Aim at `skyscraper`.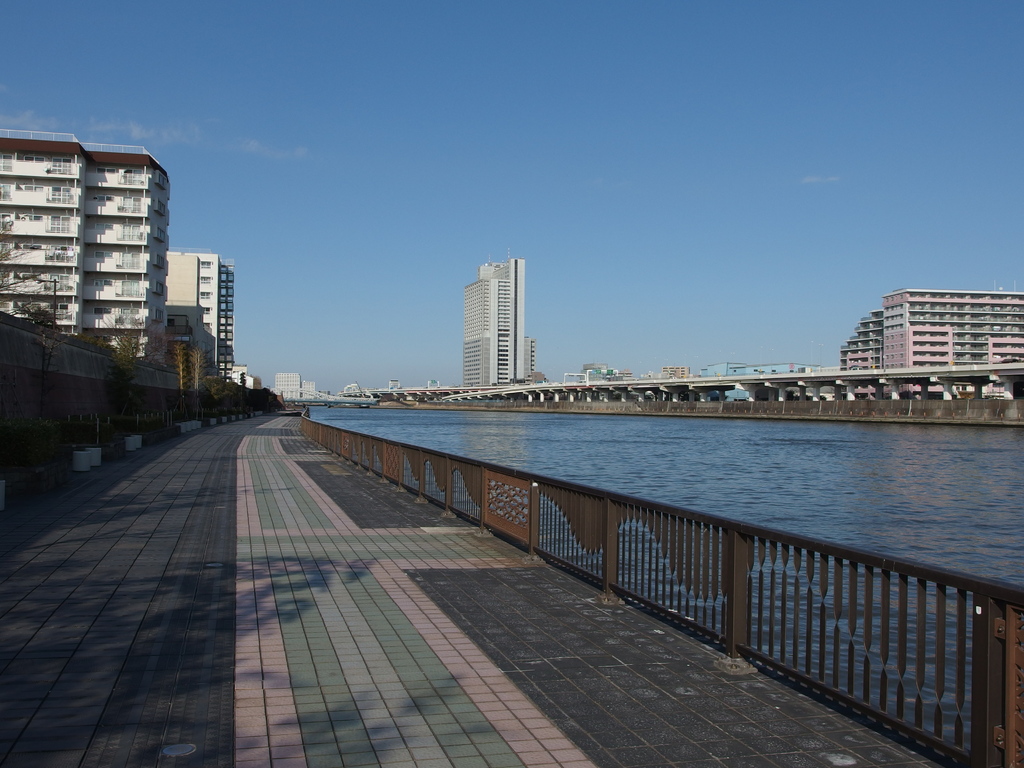
Aimed at (left=888, top=289, right=1023, bottom=385).
